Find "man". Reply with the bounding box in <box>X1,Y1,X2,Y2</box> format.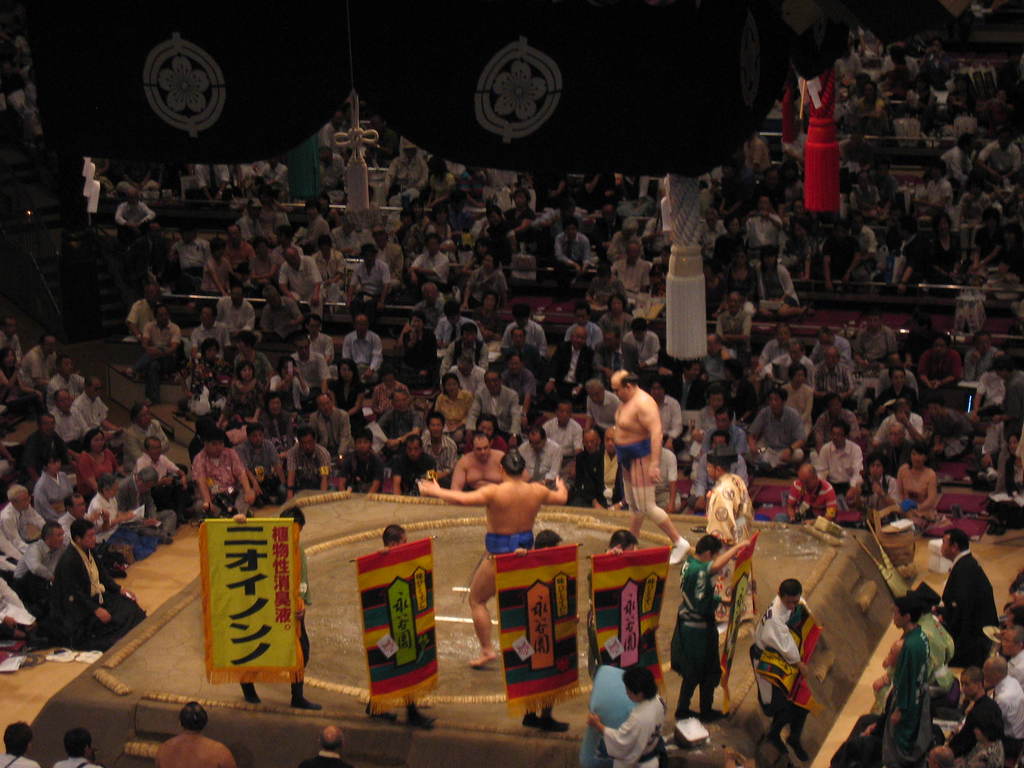
<box>751,578,829,757</box>.
